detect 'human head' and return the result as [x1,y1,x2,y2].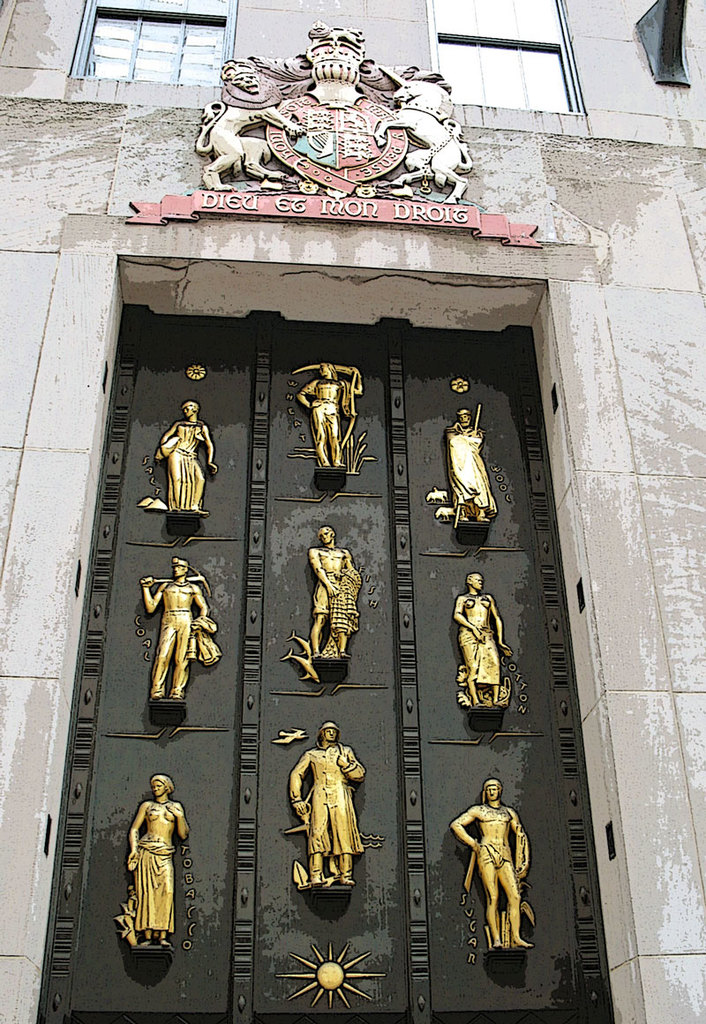
[154,774,171,797].
